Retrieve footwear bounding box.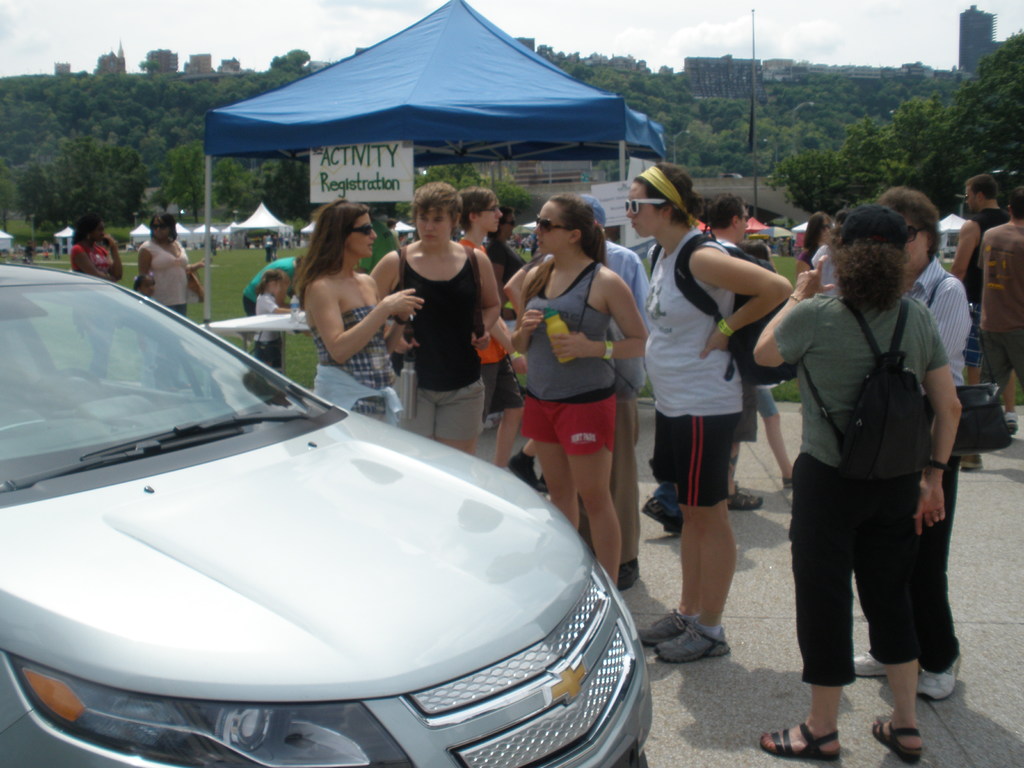
Bounding box: {"x1": 618, "y1": 558, "x2": 643, "y2": 591}.
